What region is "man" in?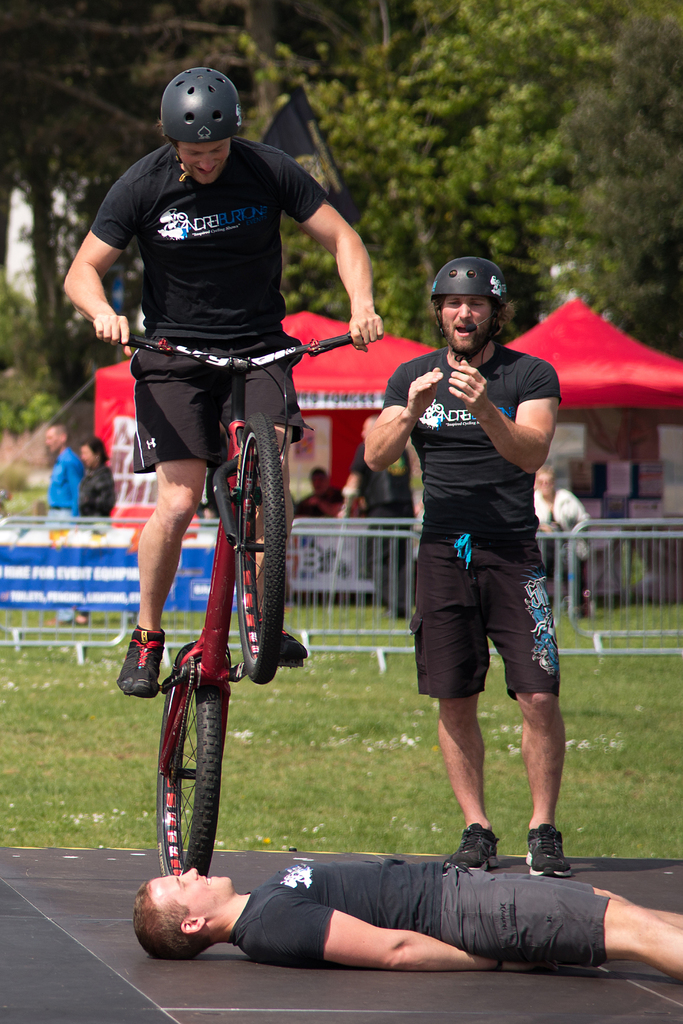
rect(361, 254, 579, 876).
